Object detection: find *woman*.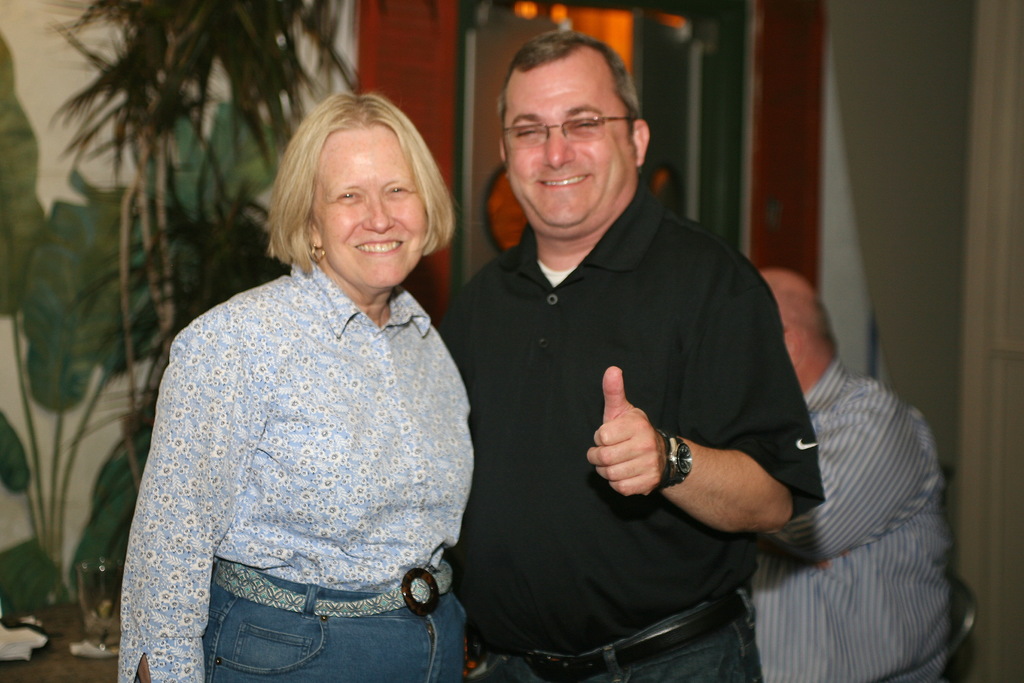
<bbox>110, 97, 497, 682</bbox>.
